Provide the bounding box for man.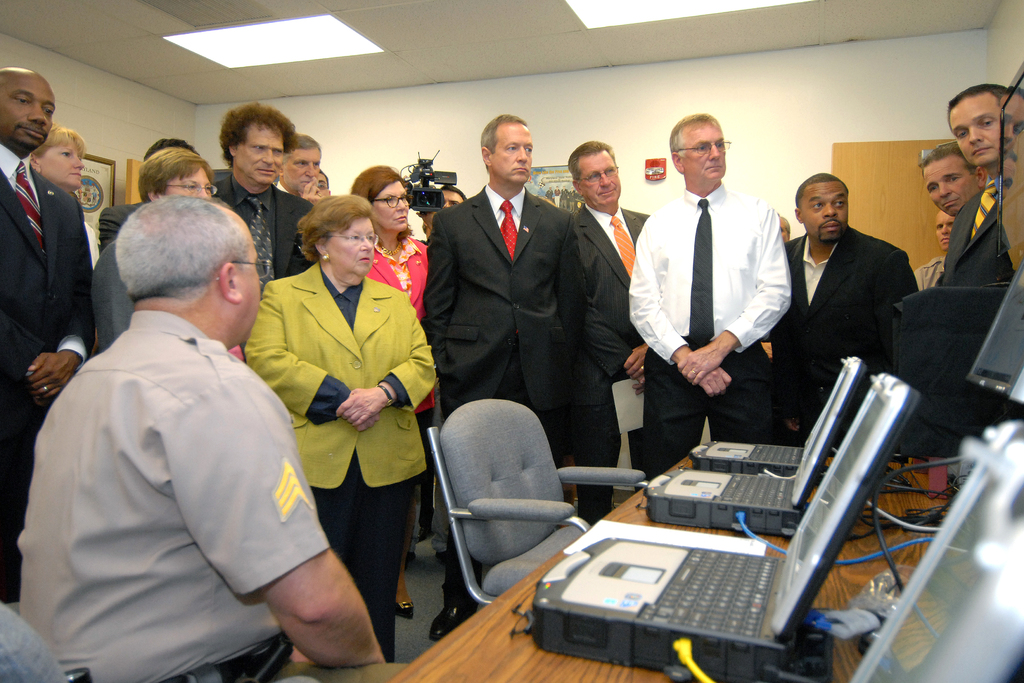
pyautogui.locateOnScreen(422, 184, 465, 245).
